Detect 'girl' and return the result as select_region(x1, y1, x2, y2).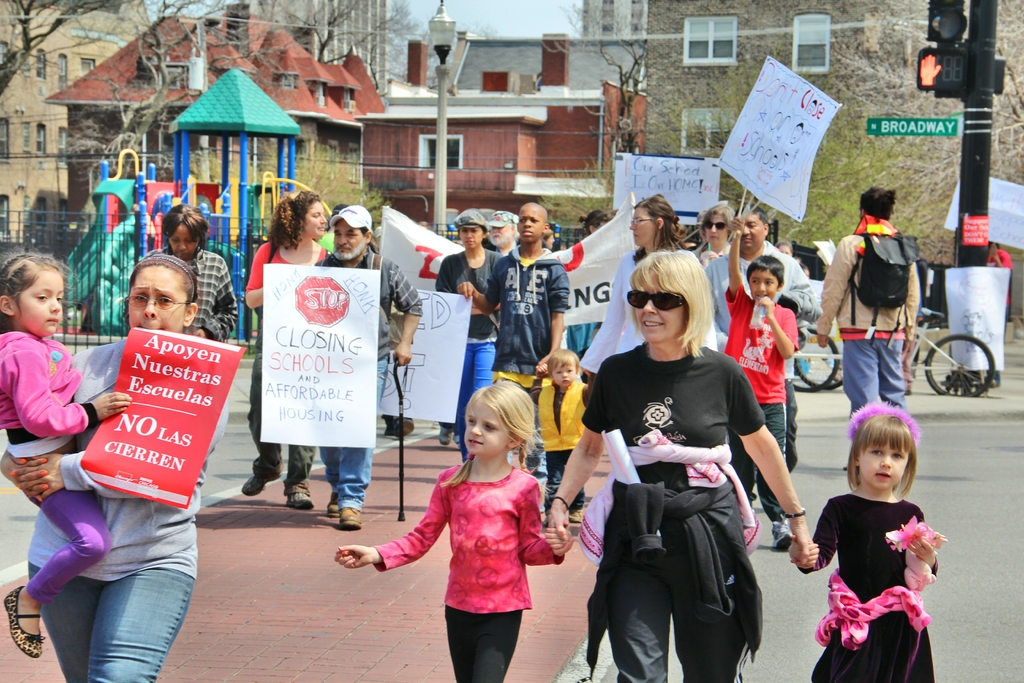
select_region(330, 379, 573, 682).
